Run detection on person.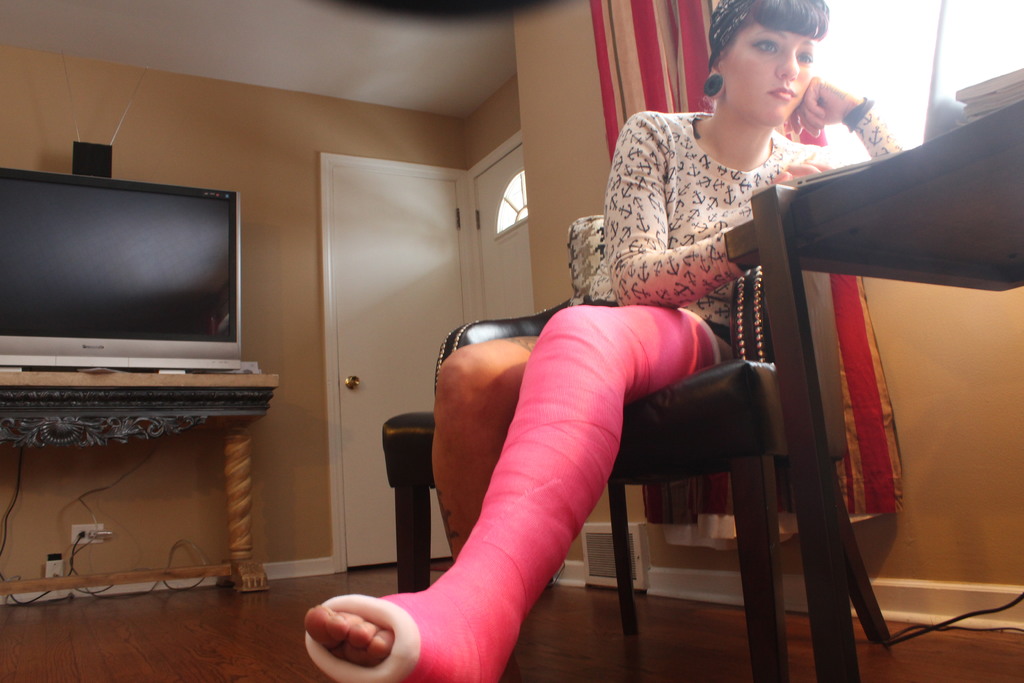
Result: x1=301 y1=0 x2=913 y2=682.
